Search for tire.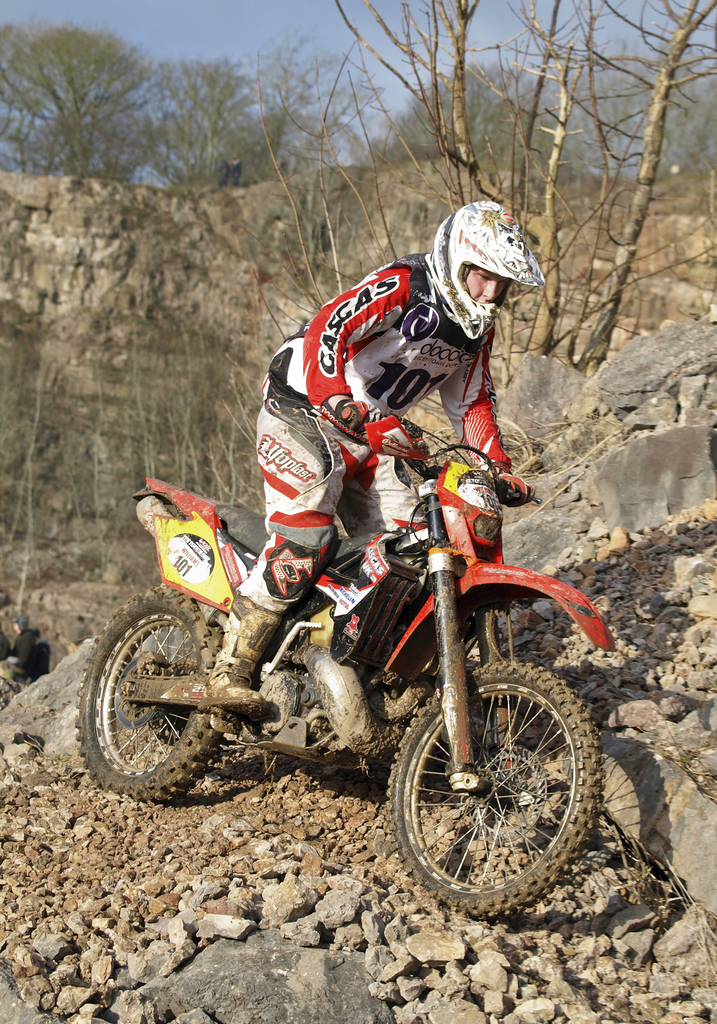
Found at [left=74, top=592, right=225, bottom=809].
